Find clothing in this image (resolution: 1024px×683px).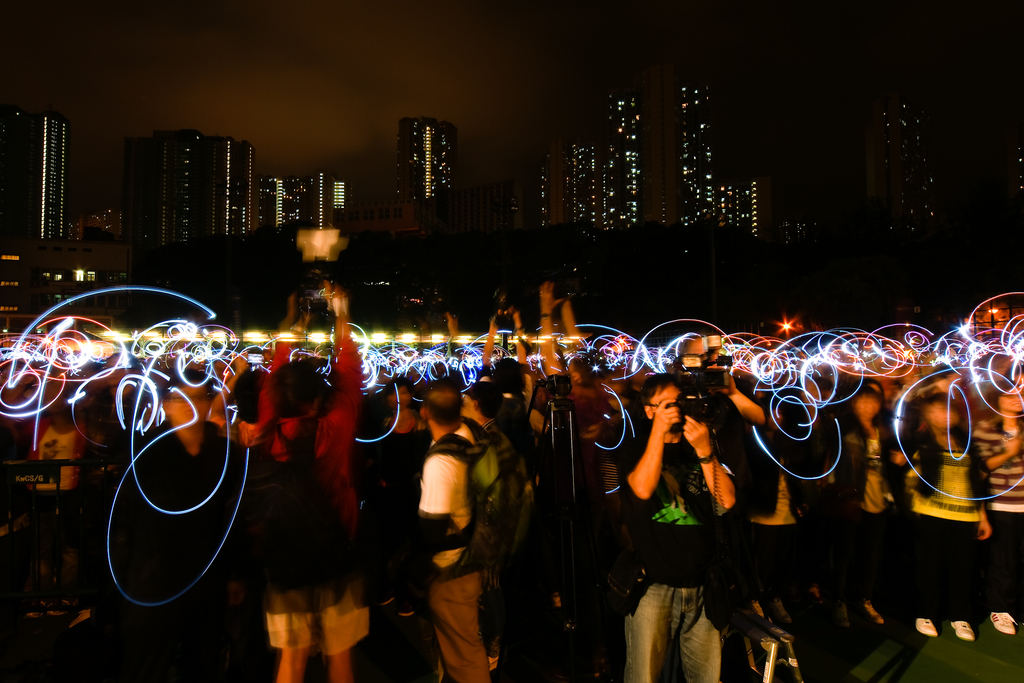
crop(614, 425, 728, 682).
